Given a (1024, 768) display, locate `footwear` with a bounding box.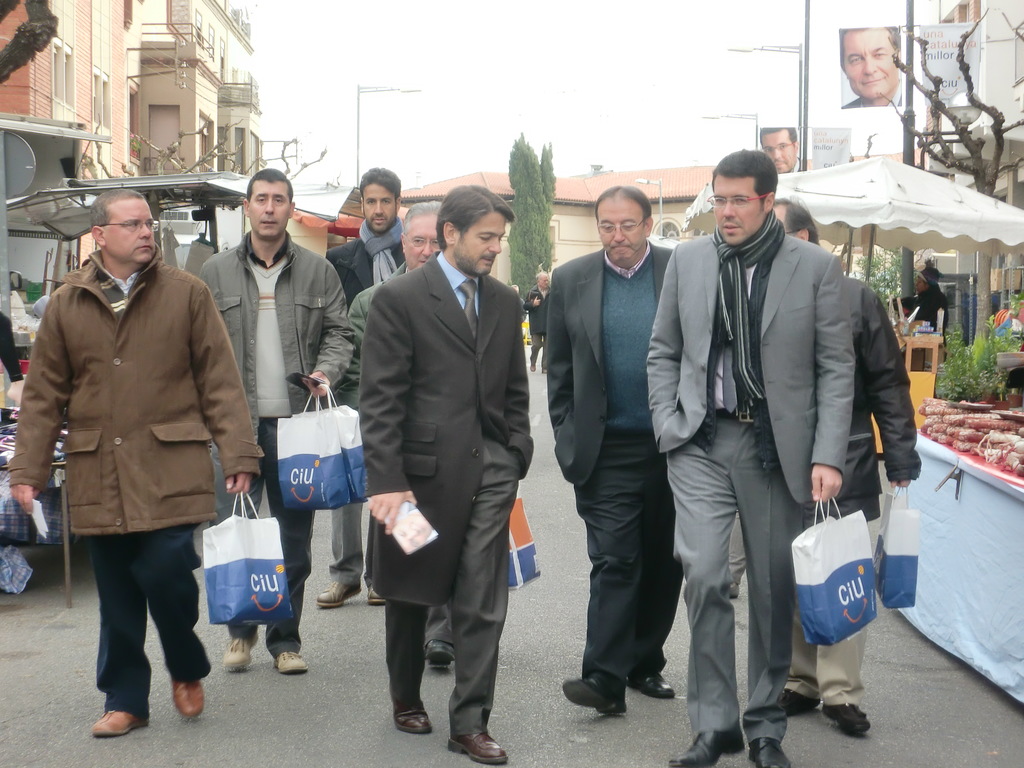
Located: 262,632,303,667.
